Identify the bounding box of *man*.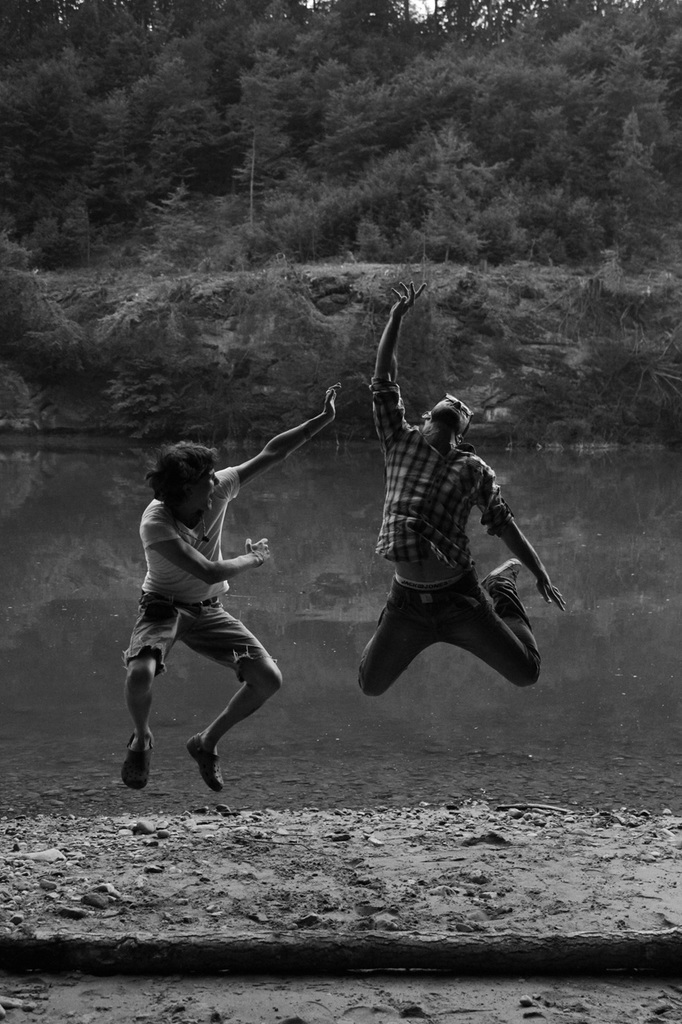
(left=125, top=380, right=341, bottom=794).
